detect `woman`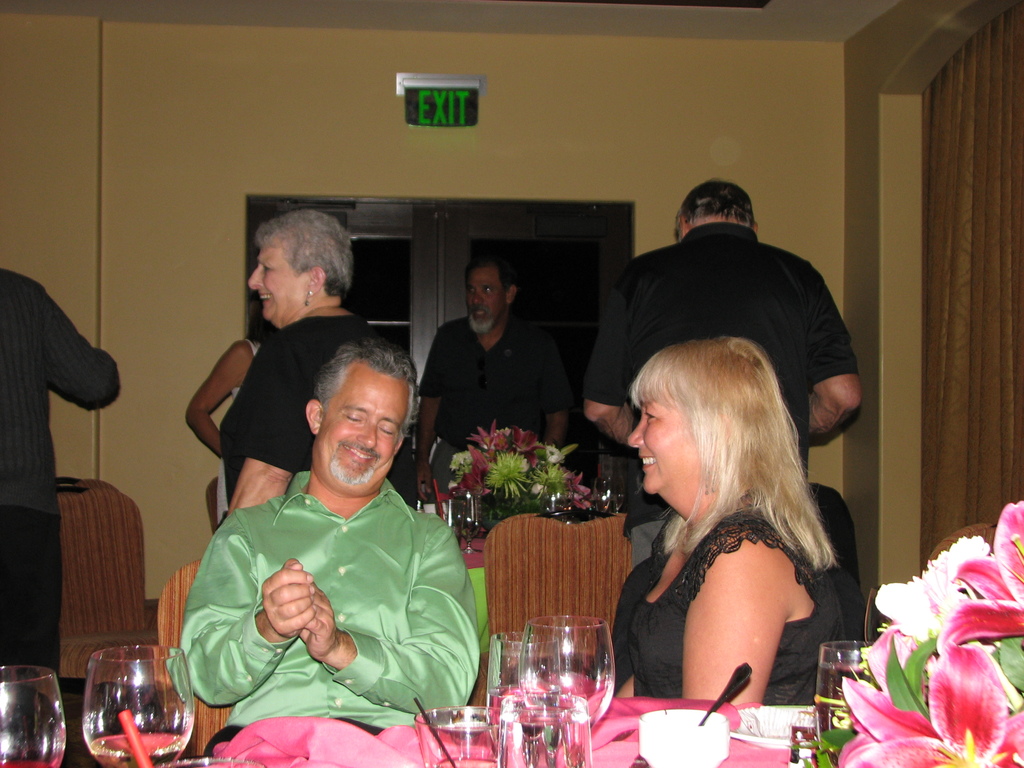
bbox=[212, 206, 371, 526]
